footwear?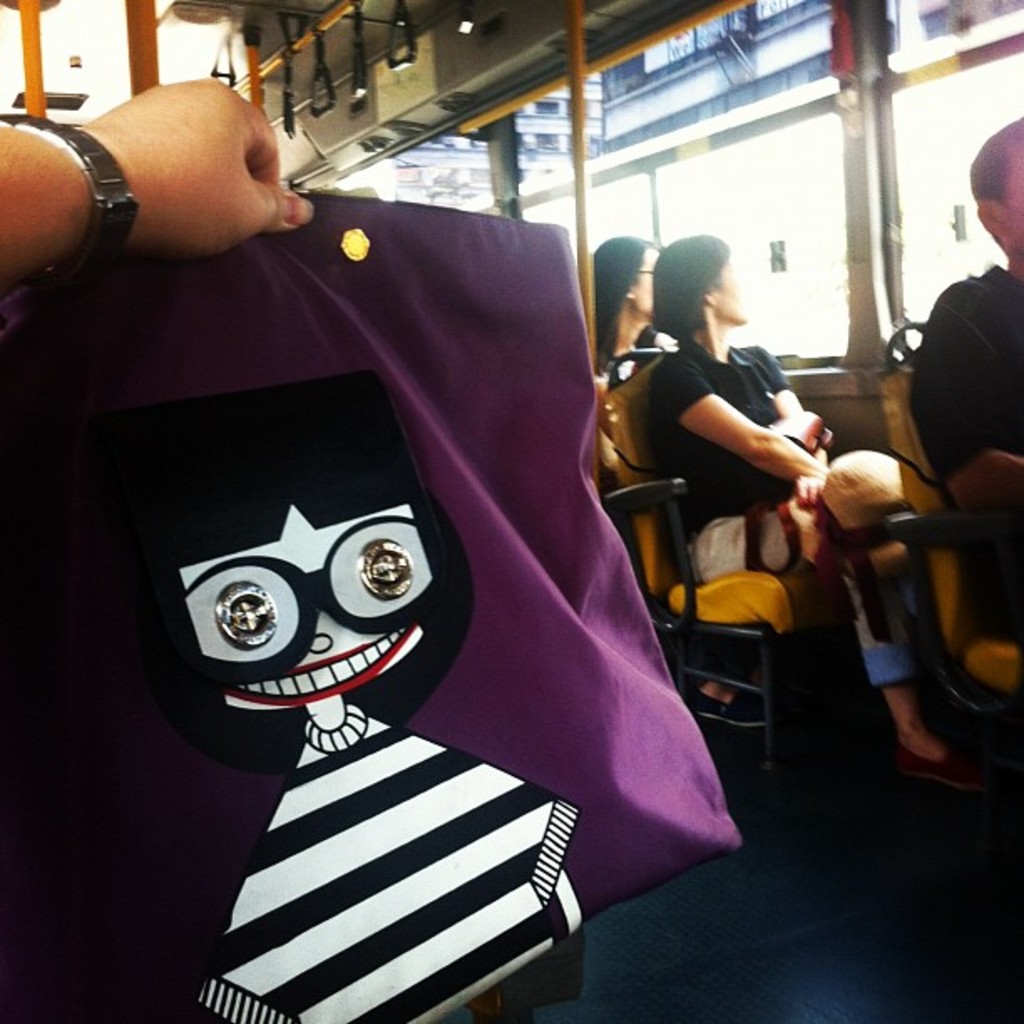
(683,686,770,728)
